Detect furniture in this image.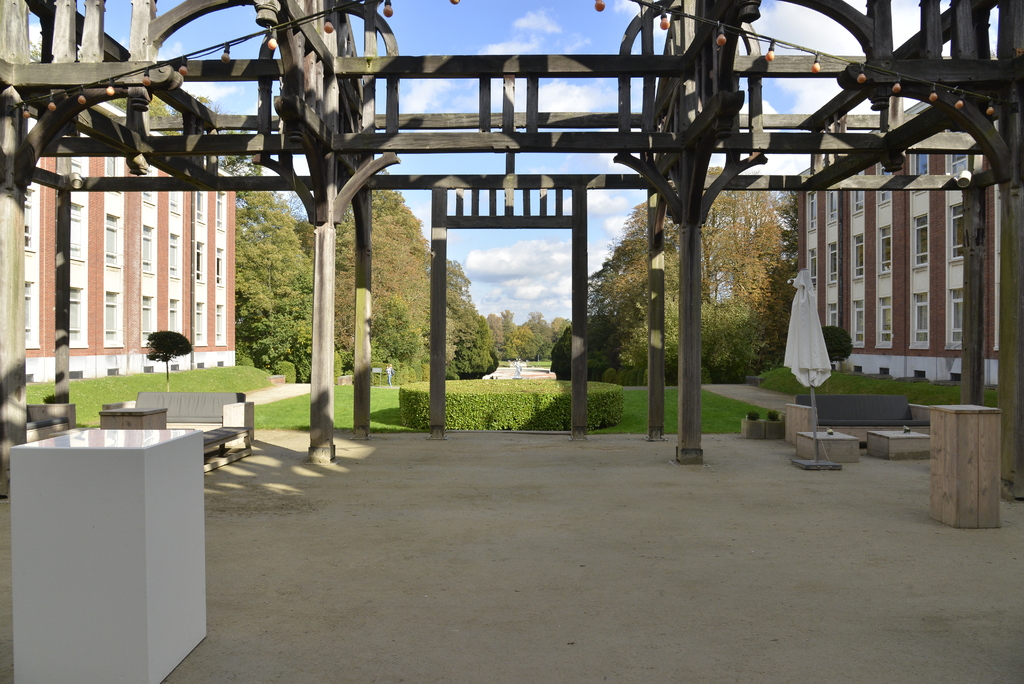
Detection: {"left": 796, "top": 430, "right": 860, "bottom": 464}.
